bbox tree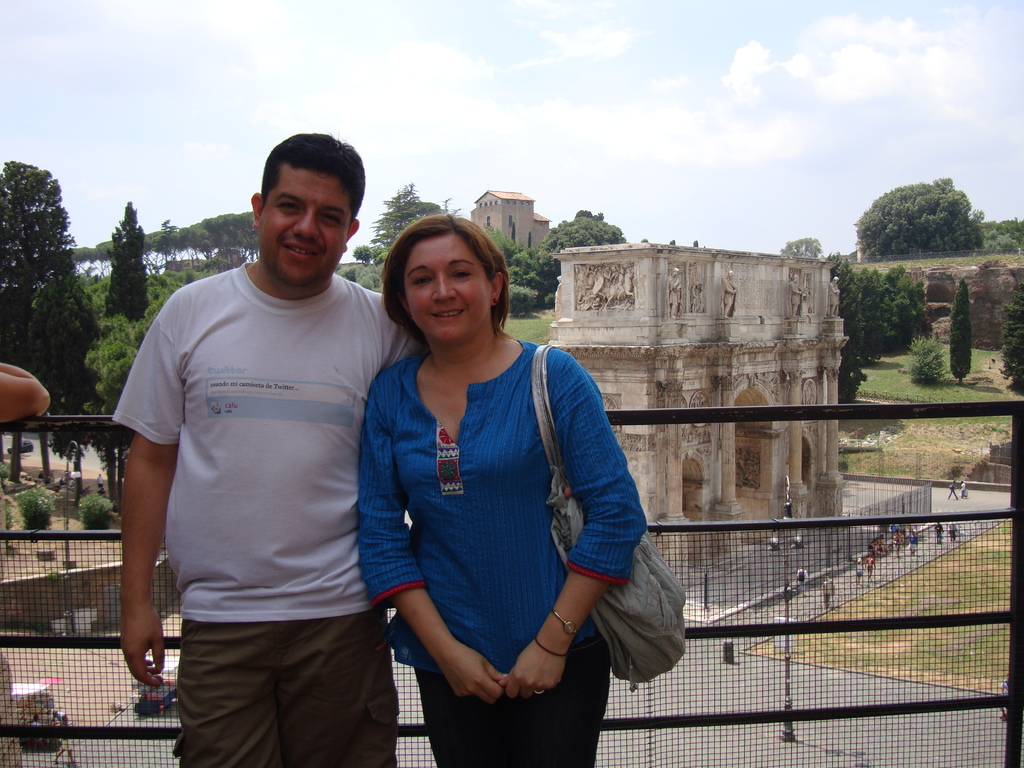
{"x1": 881, "y1": 273, "x2": 914, "y2": 360}
